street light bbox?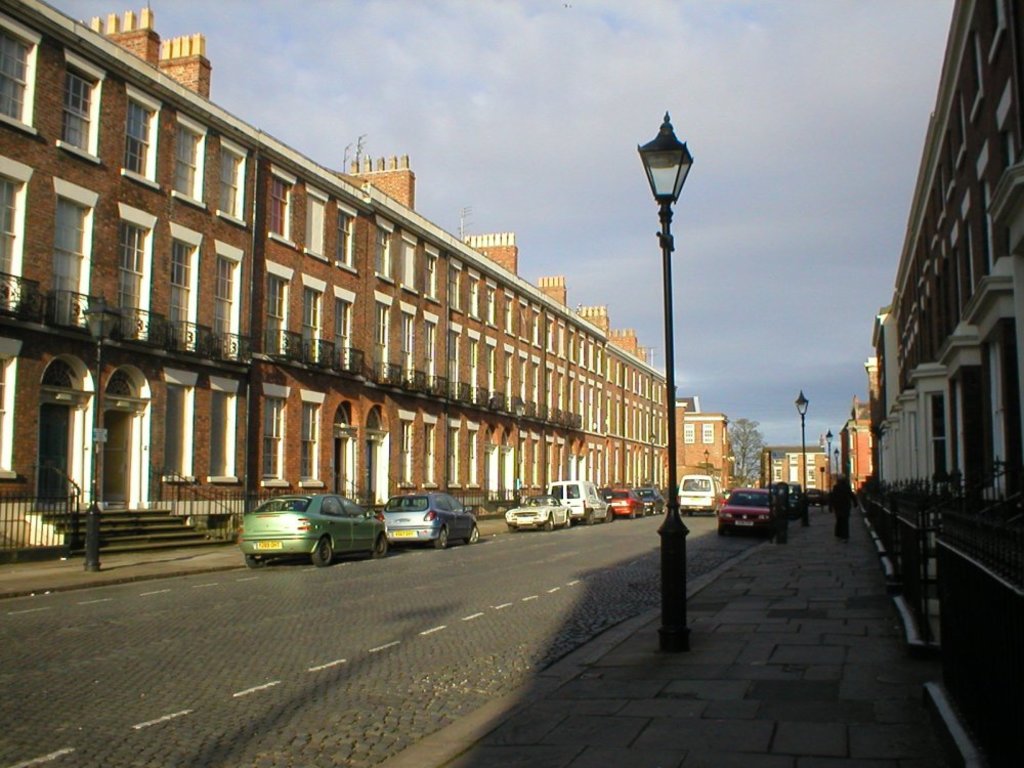
(830, 445, 843, 490)
